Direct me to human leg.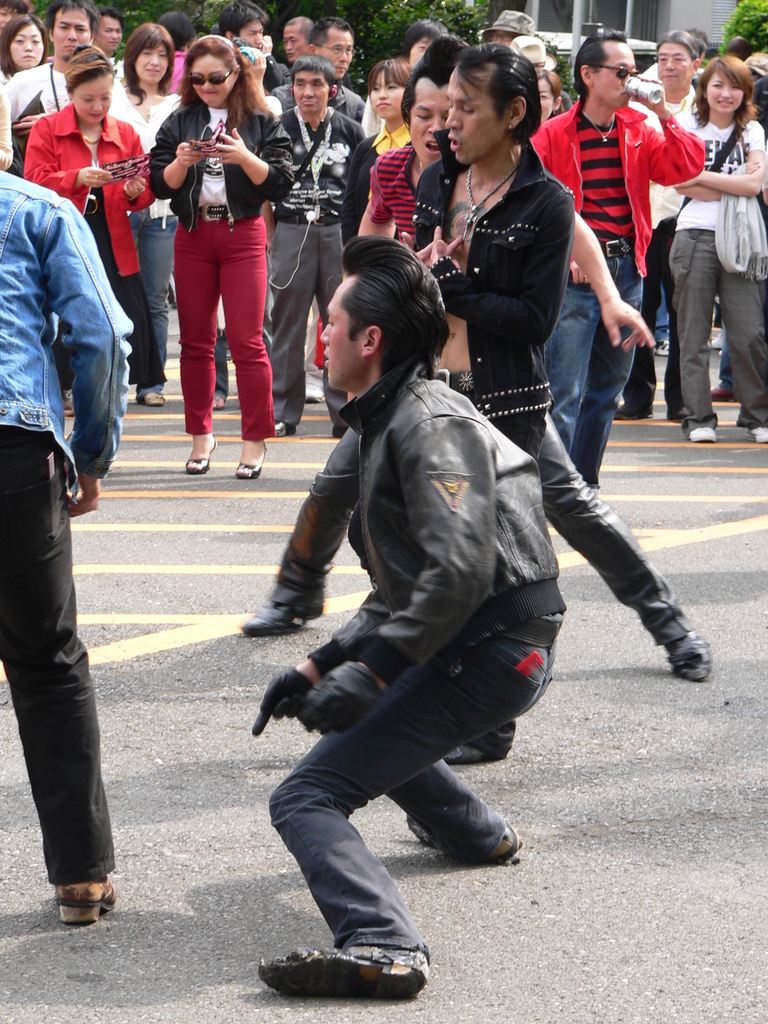
Direction: l=558, t=266, r=596, b=452.
